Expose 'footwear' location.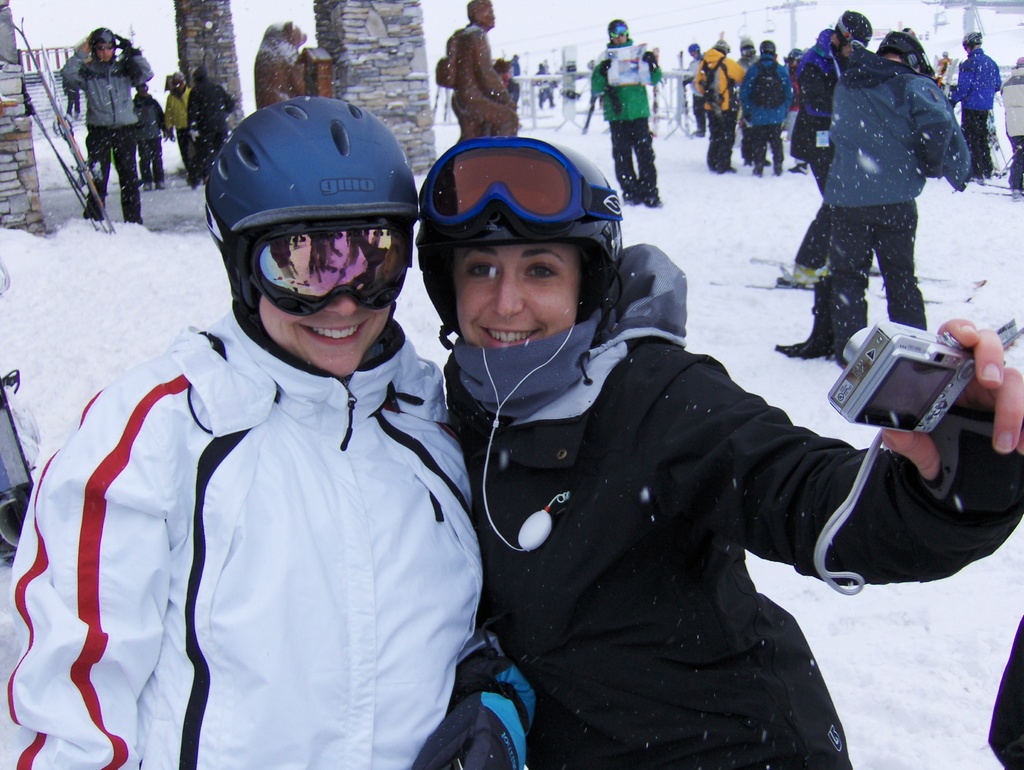
Exposed at (646, 197, 662, 211).
